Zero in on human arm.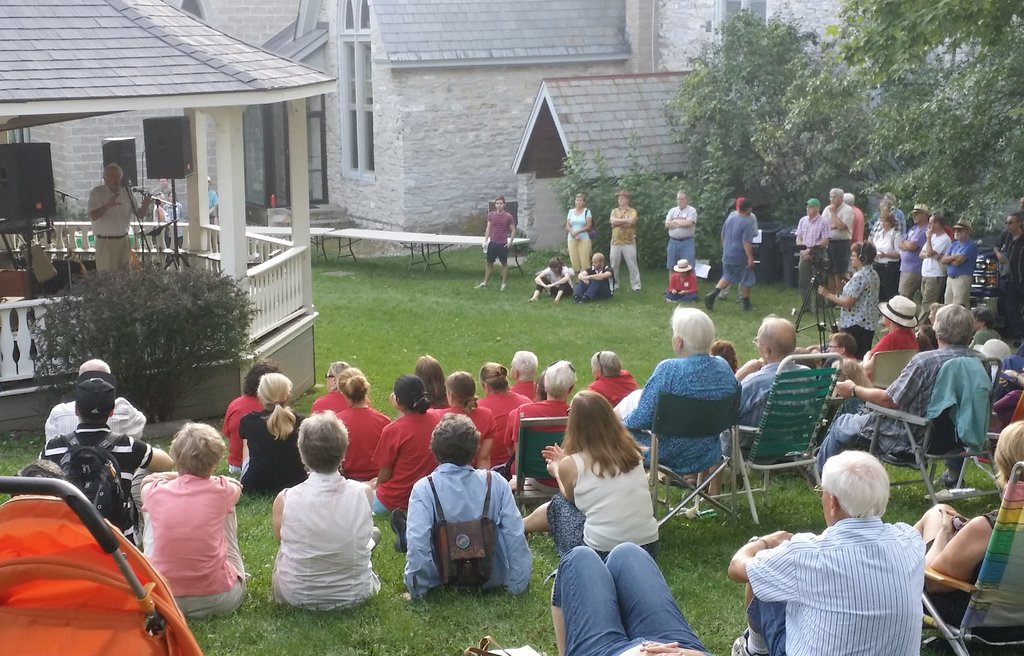
Zeroed in: l=992, t=228, r=1005, b=265.
